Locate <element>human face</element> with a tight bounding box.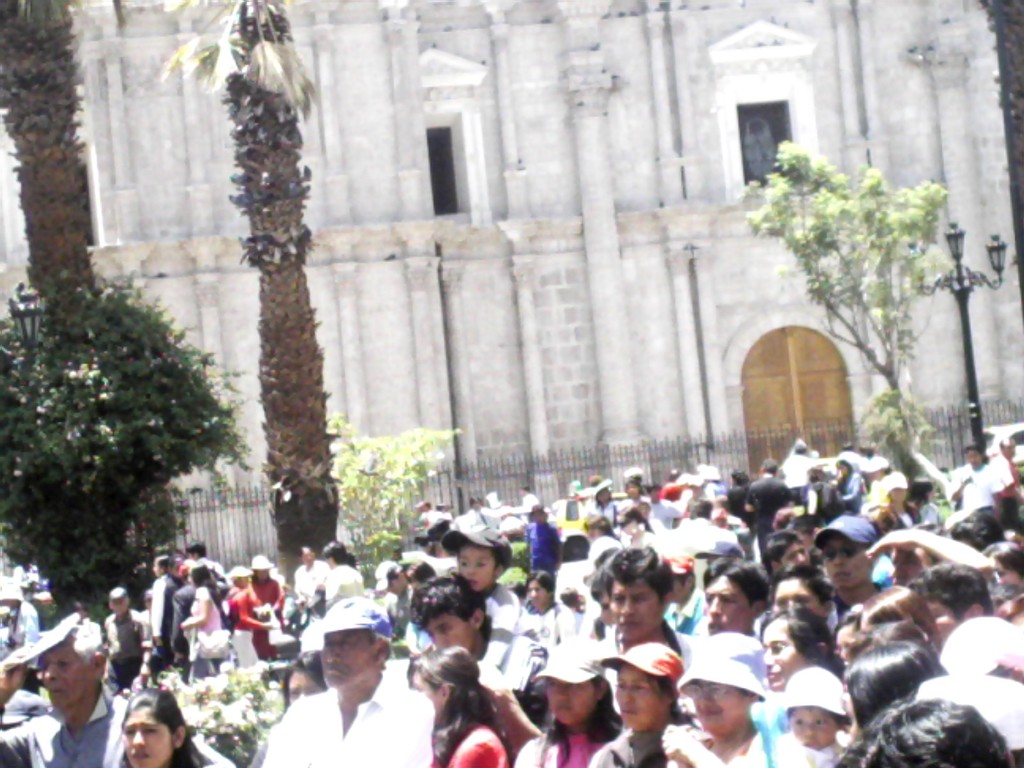
(44, 646, 92, 712).
